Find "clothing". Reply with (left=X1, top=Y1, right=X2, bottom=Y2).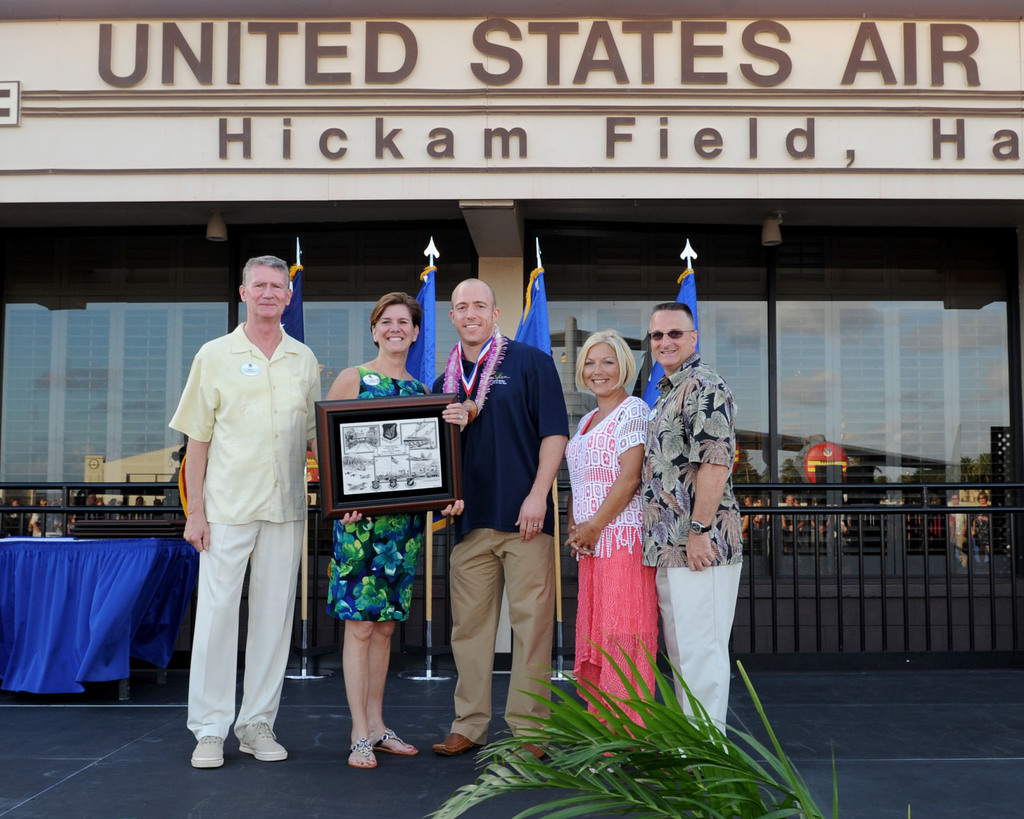
(left=638, top=356, right=744, bottom=751).
